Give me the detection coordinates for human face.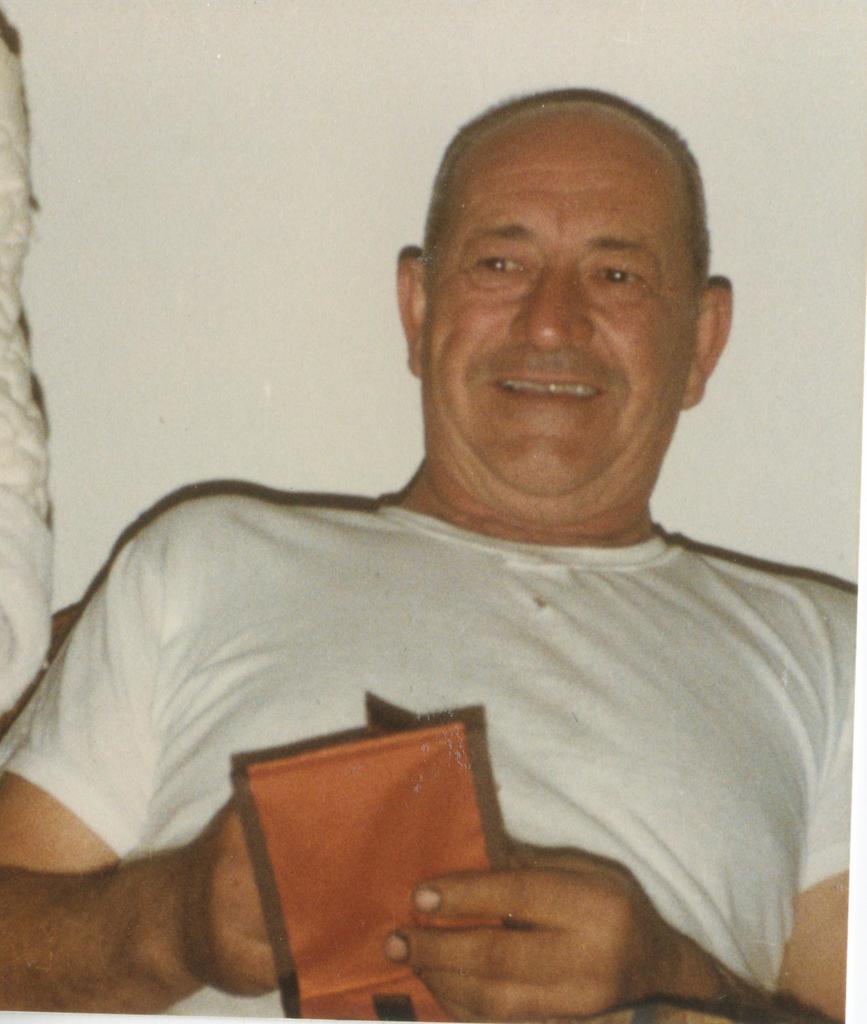
rect(426, 125, 692, 496).
